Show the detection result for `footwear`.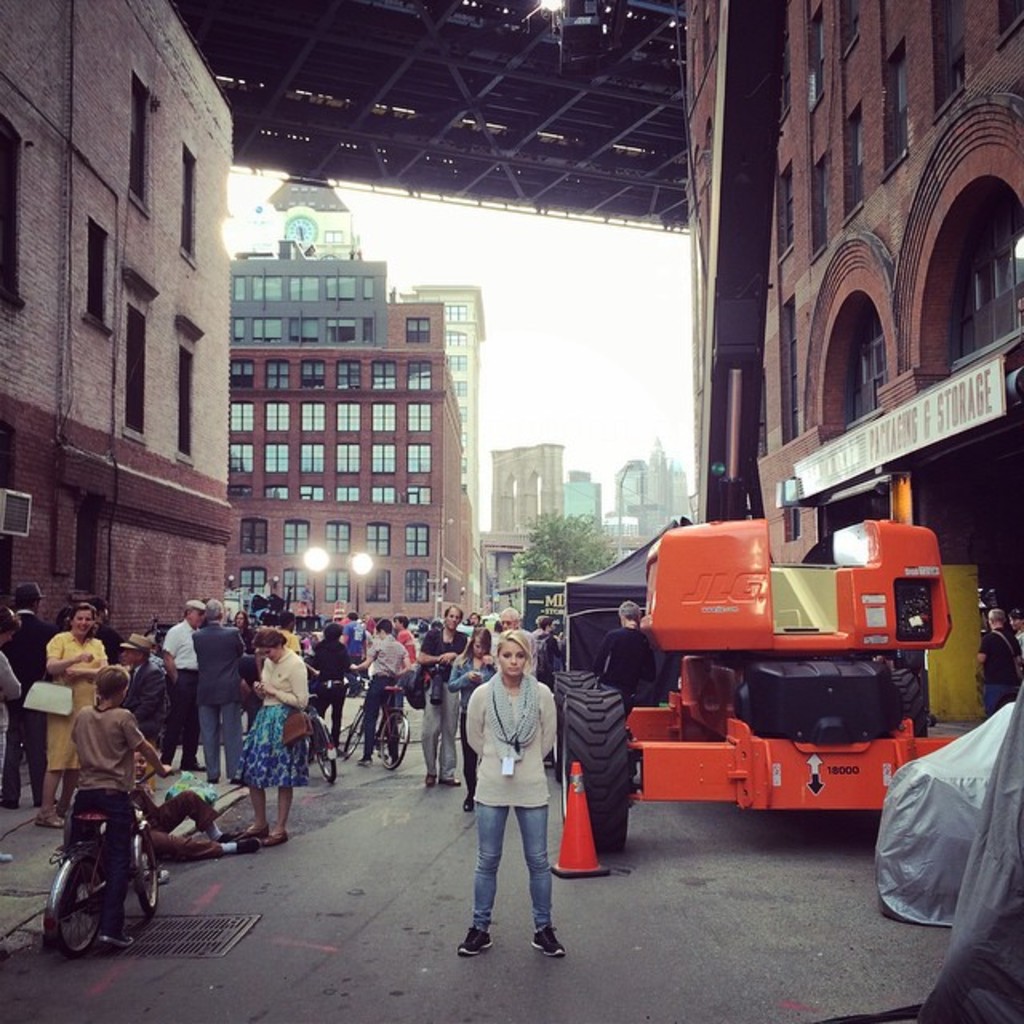
(534,925,563,960).
